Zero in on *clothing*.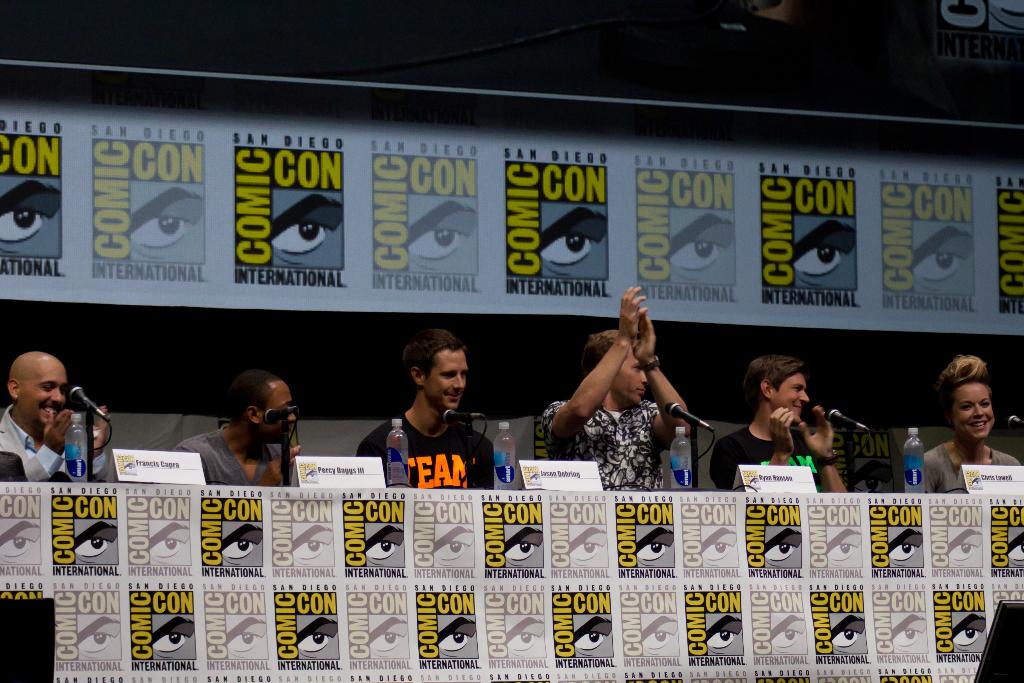
Zeroed in: bbox(0, 399, 109, 488).
